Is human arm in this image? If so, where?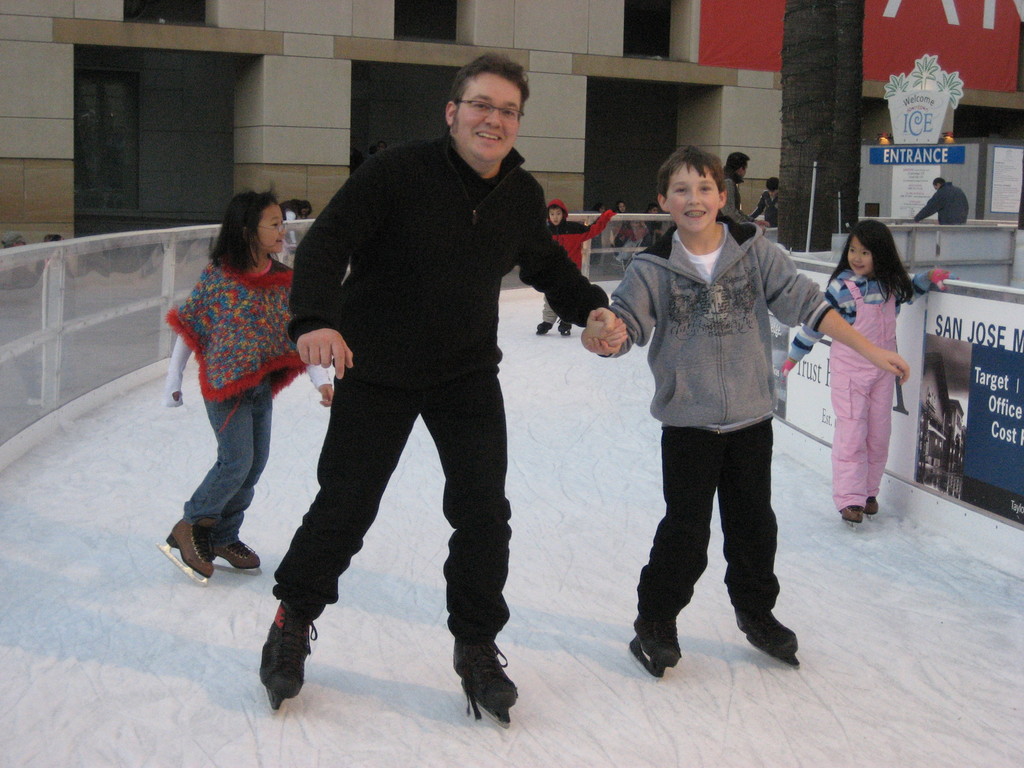
Yes, at region(289, 152, 388, 382).
